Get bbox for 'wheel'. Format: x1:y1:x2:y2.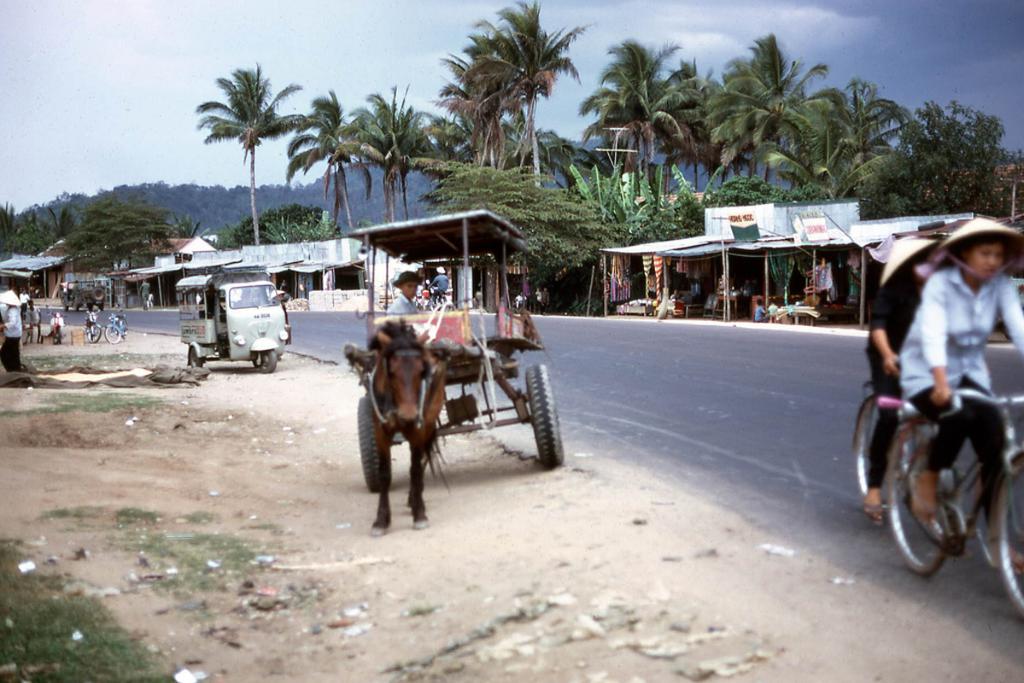
260:347:278:373.
